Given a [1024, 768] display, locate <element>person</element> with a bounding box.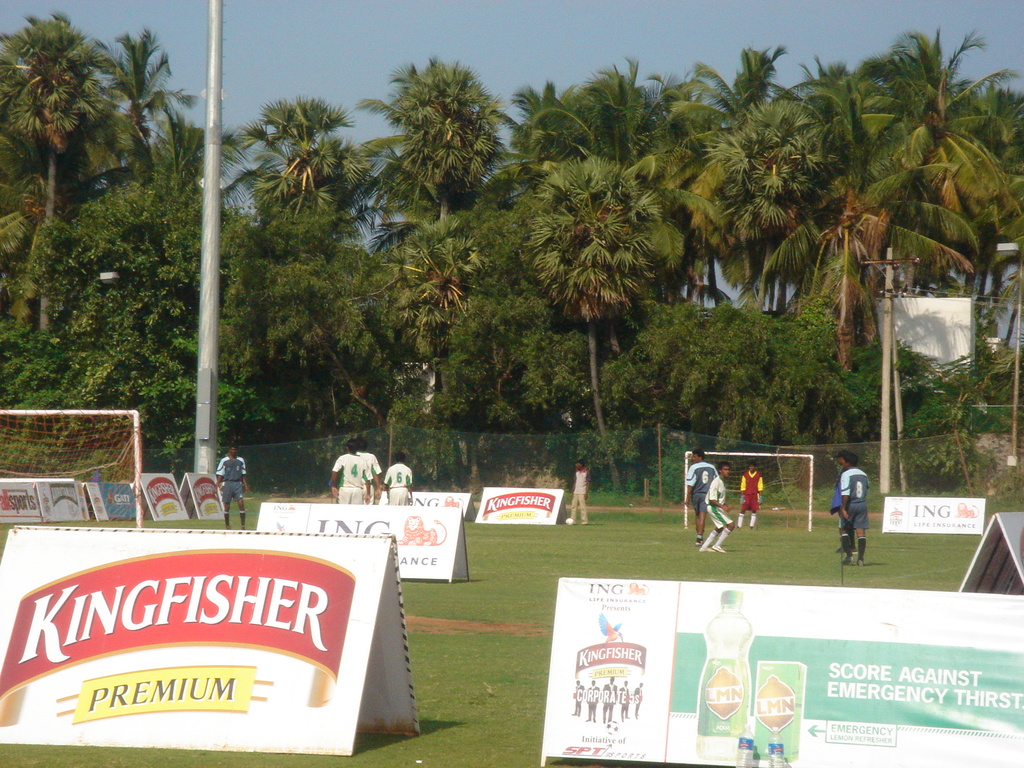
Located: <region>328, 445, 369, 511</region>.
